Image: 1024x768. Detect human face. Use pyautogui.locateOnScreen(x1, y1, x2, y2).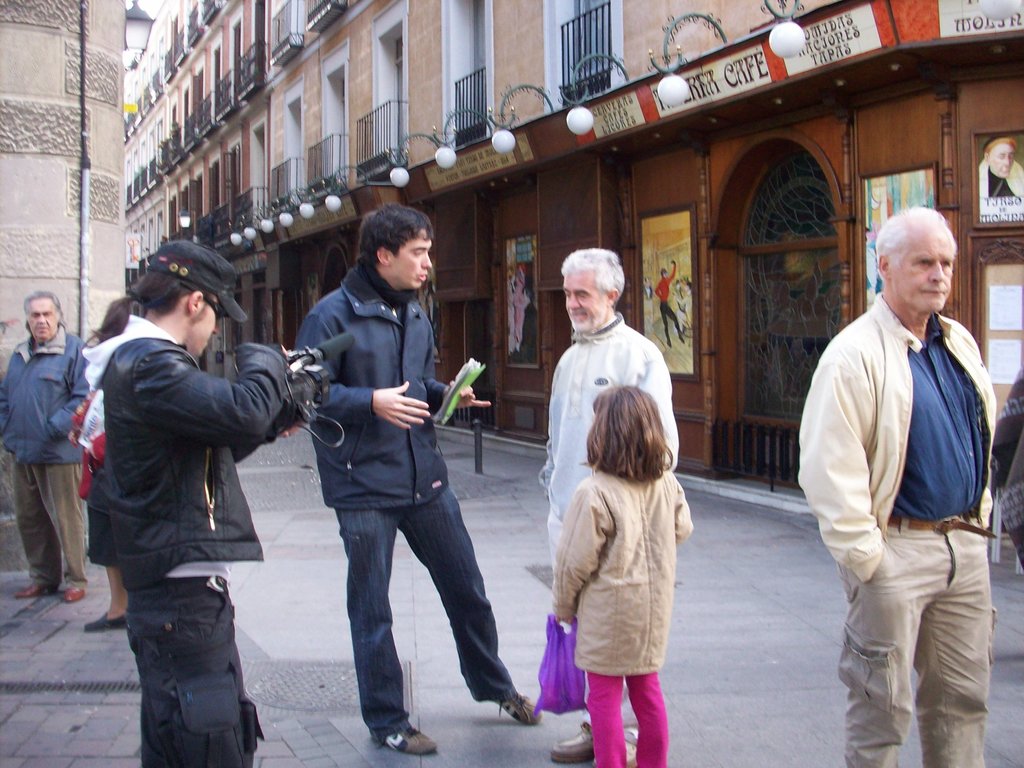
pyautogui.locateOnScreen(892, 232, 957, 311).
